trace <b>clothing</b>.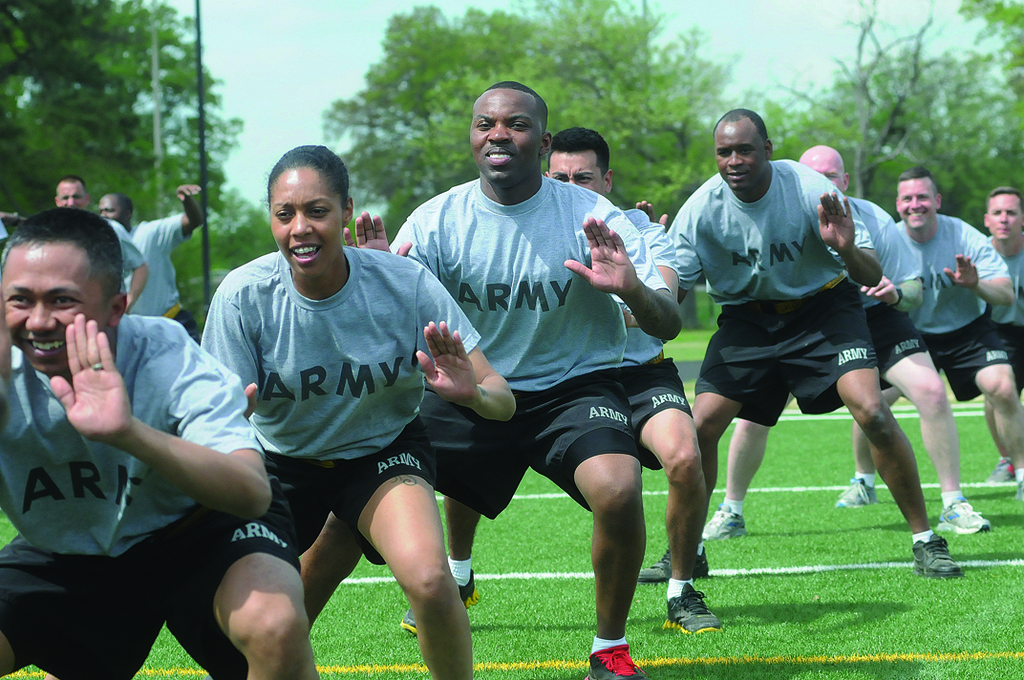
Traced to crop(196, 244, 506, 616).
